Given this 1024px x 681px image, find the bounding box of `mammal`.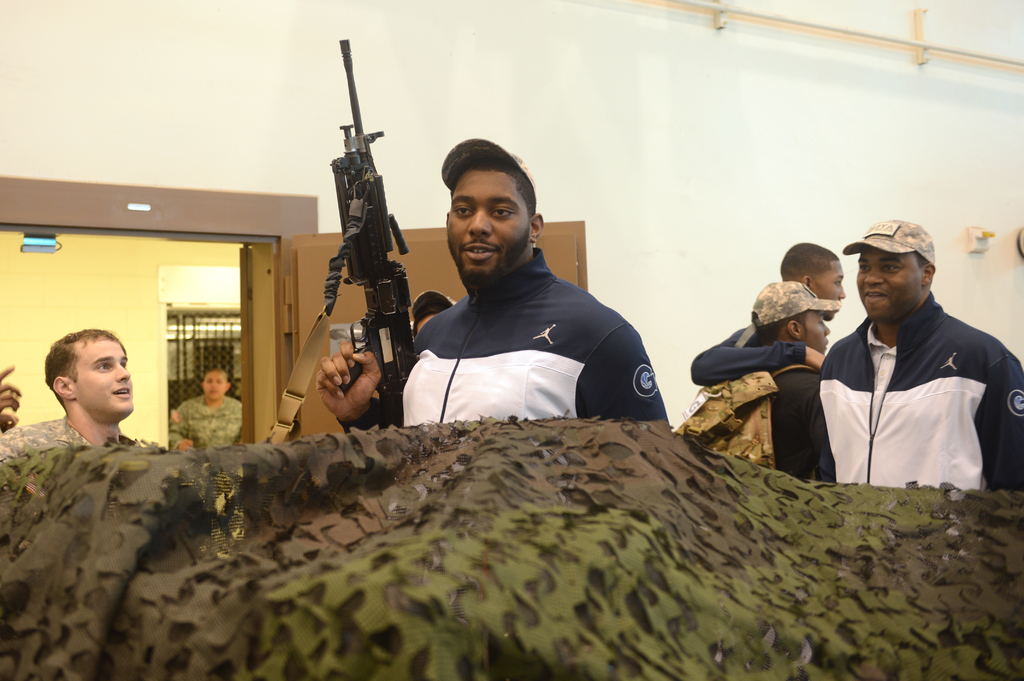
(left=785, top=242, right=1004, bottom=493).
